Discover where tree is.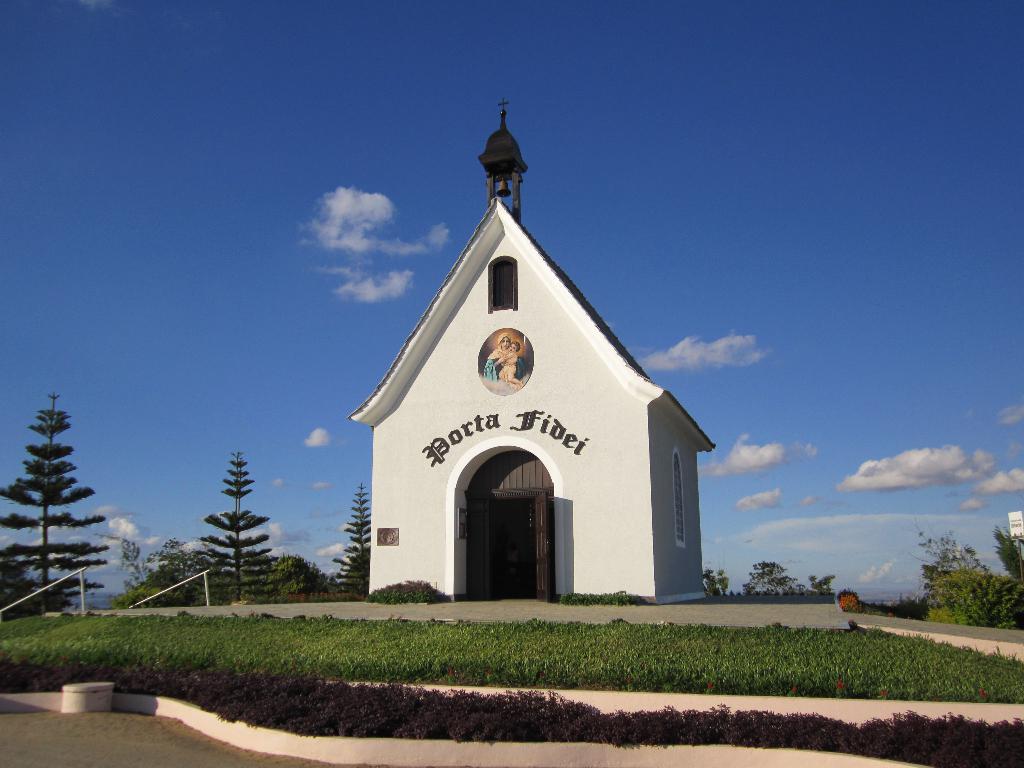
Discovered at BBox(141, 532, 216, 607).
